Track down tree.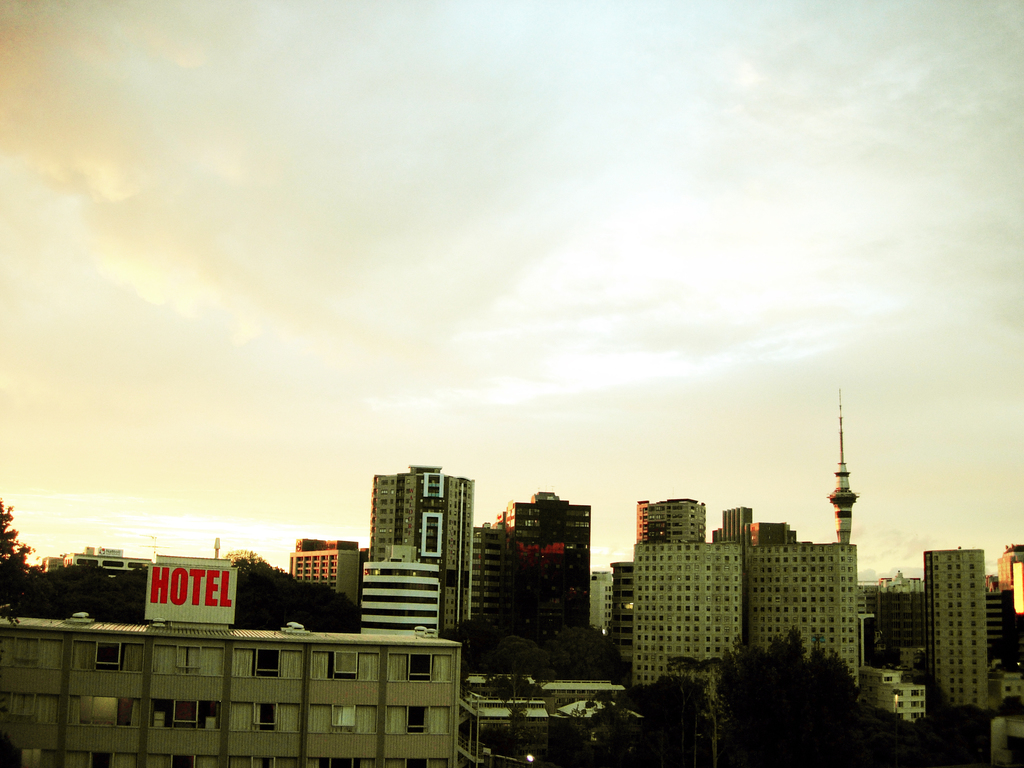
Tracked to 484:628:548:704.
